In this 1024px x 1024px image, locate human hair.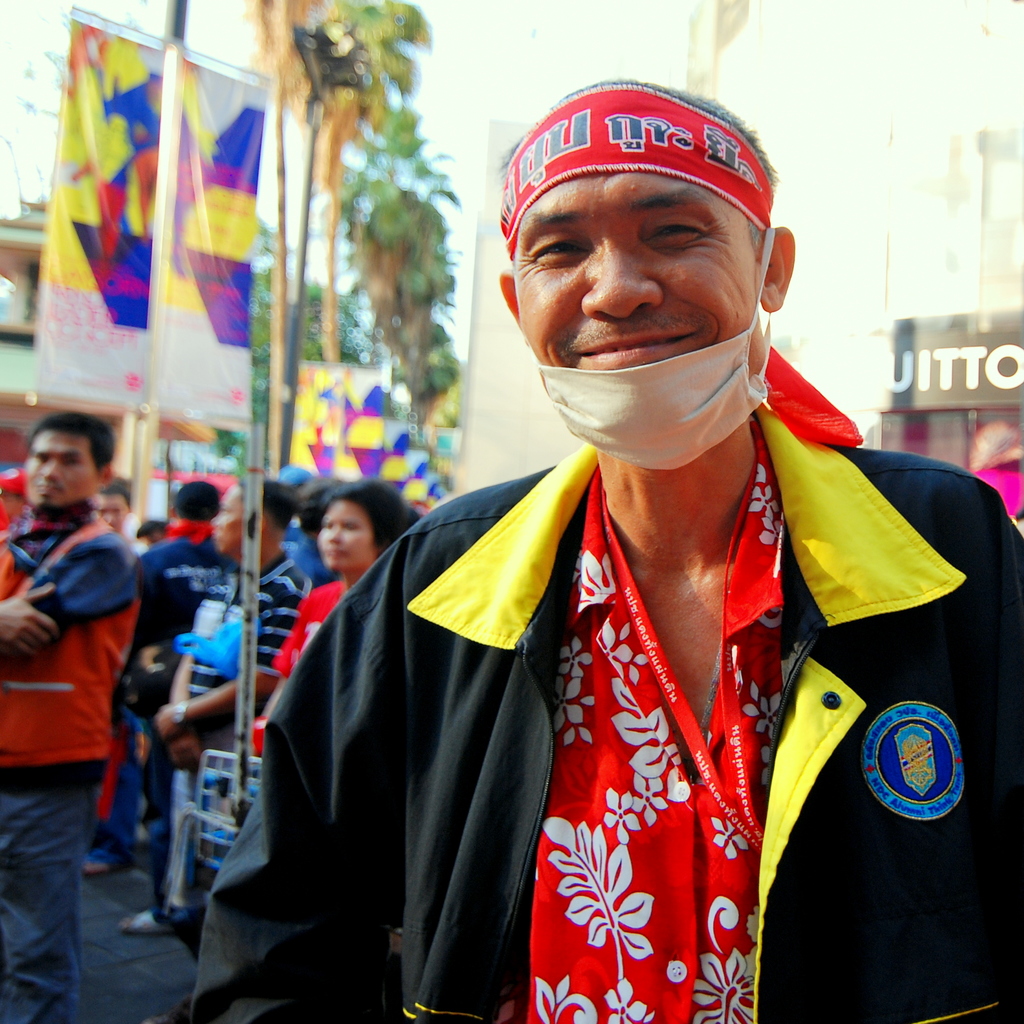
Bounding box: bbox(239, 477, 300, 535).
